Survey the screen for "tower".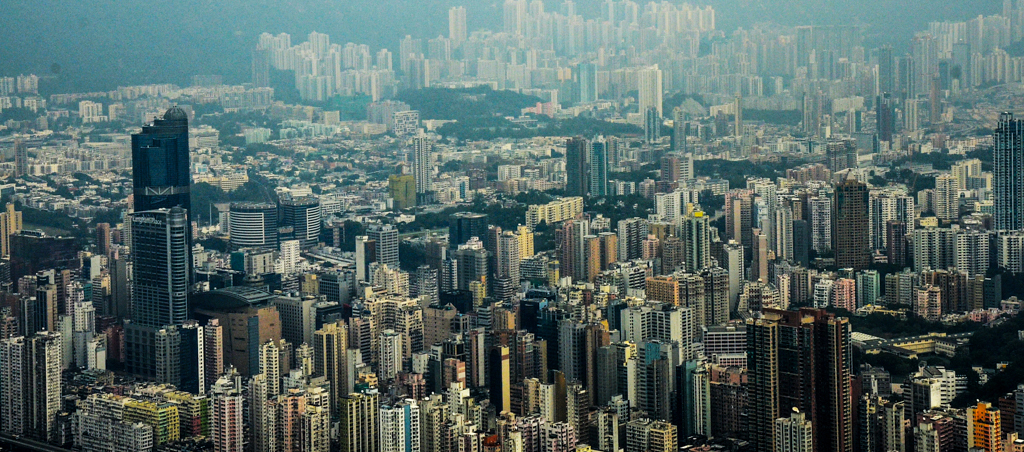
Survey found: <bbox>35, 284, 57, 332</bbox>.
